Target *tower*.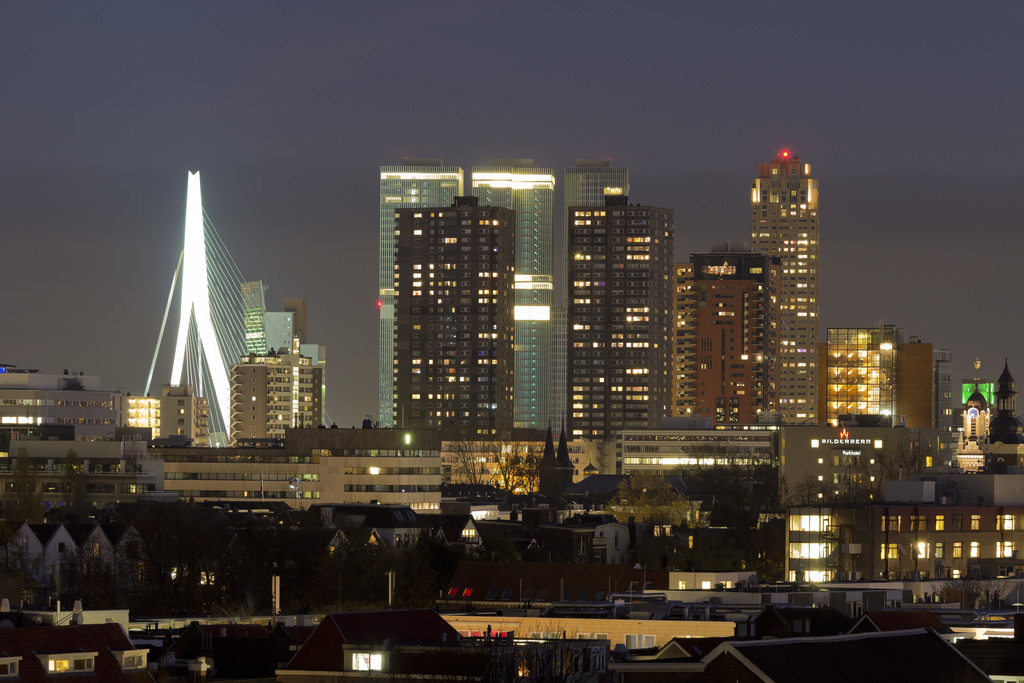
Target region: 474,159,555,440.
